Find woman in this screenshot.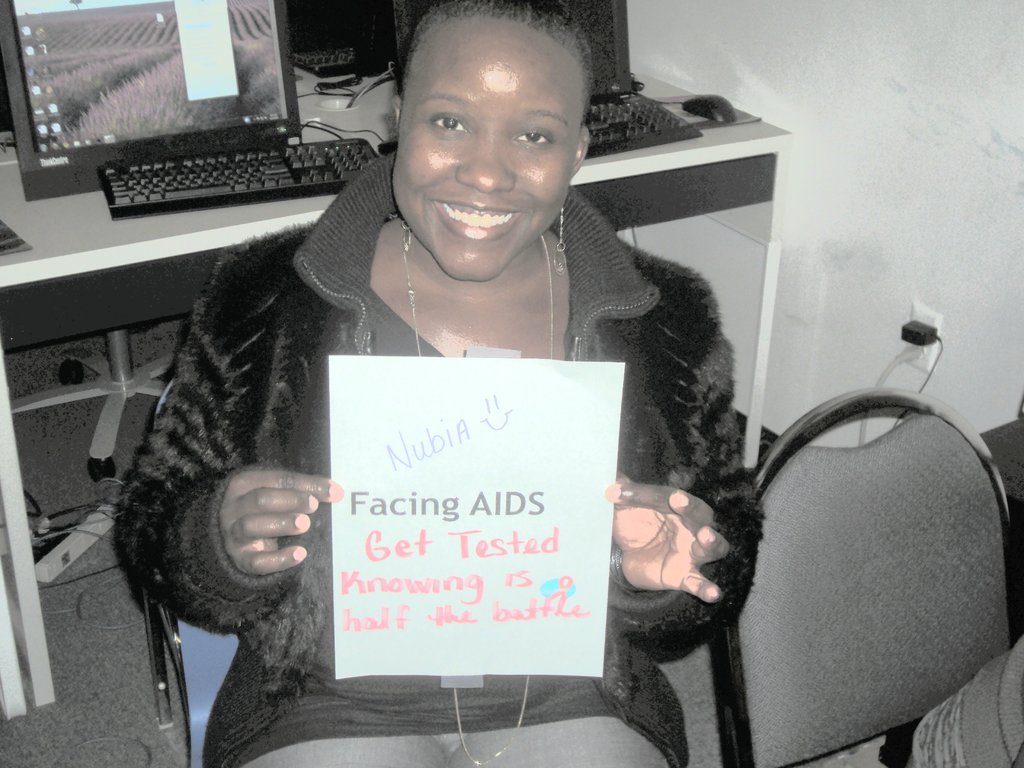
The bounding box for woman is bbox(125, 36, 737, 733).
